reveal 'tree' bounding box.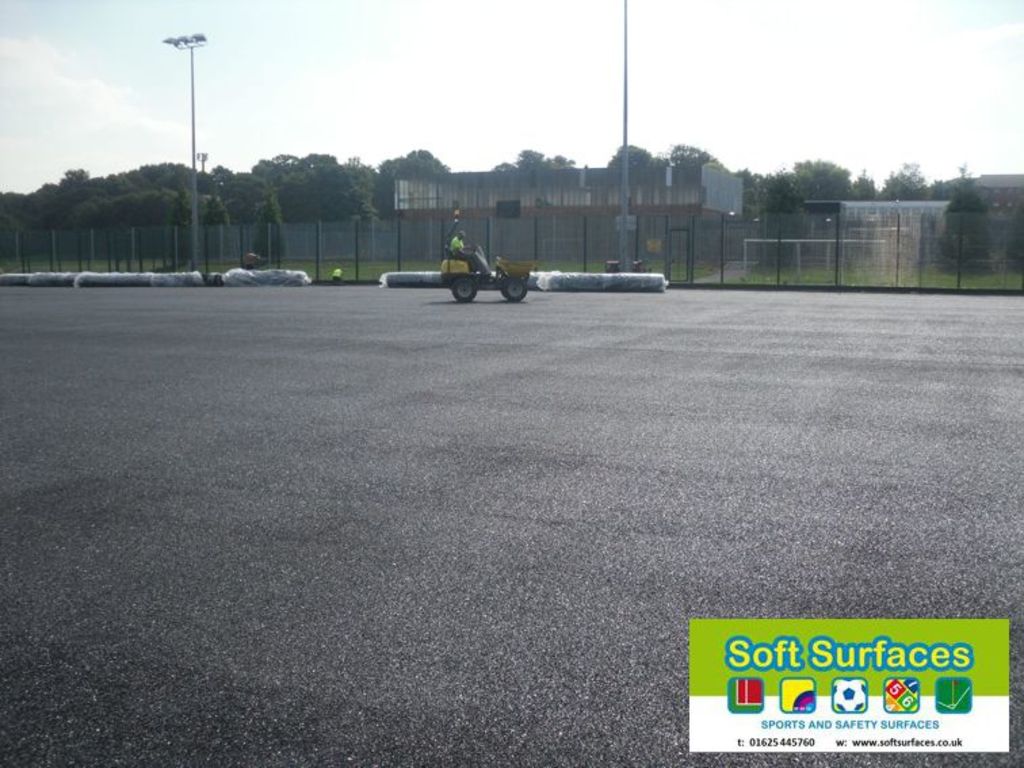
Revealed: crop(61, 184, 168, 256).
